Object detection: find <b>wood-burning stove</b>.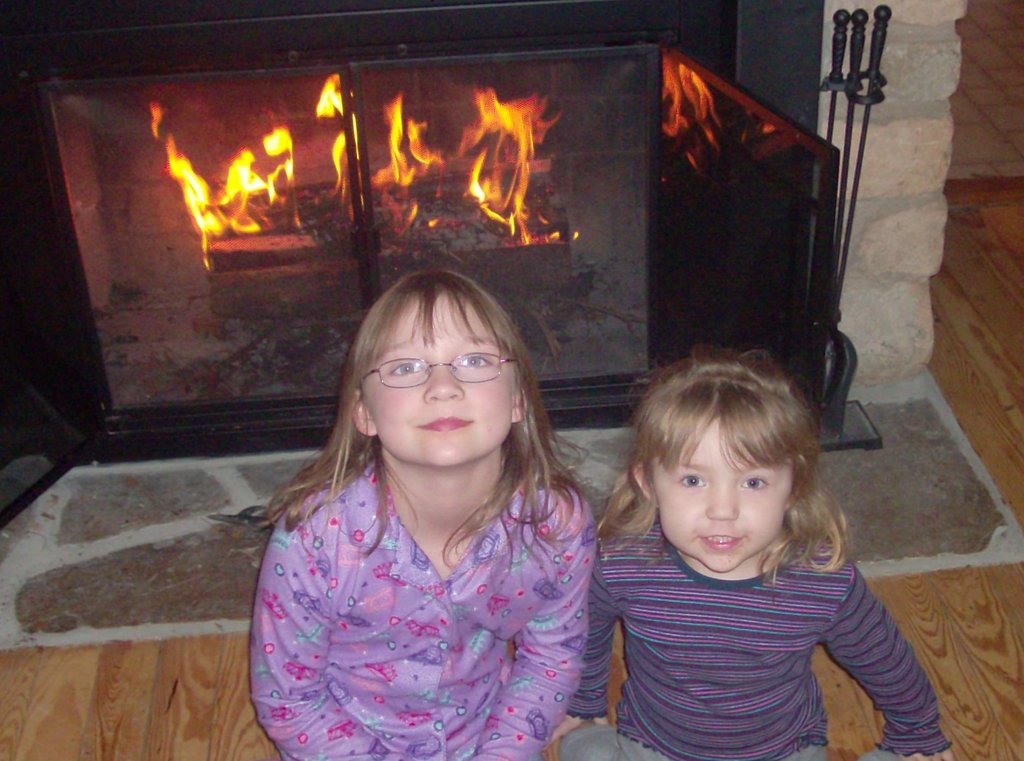
[0,0,847,467].
